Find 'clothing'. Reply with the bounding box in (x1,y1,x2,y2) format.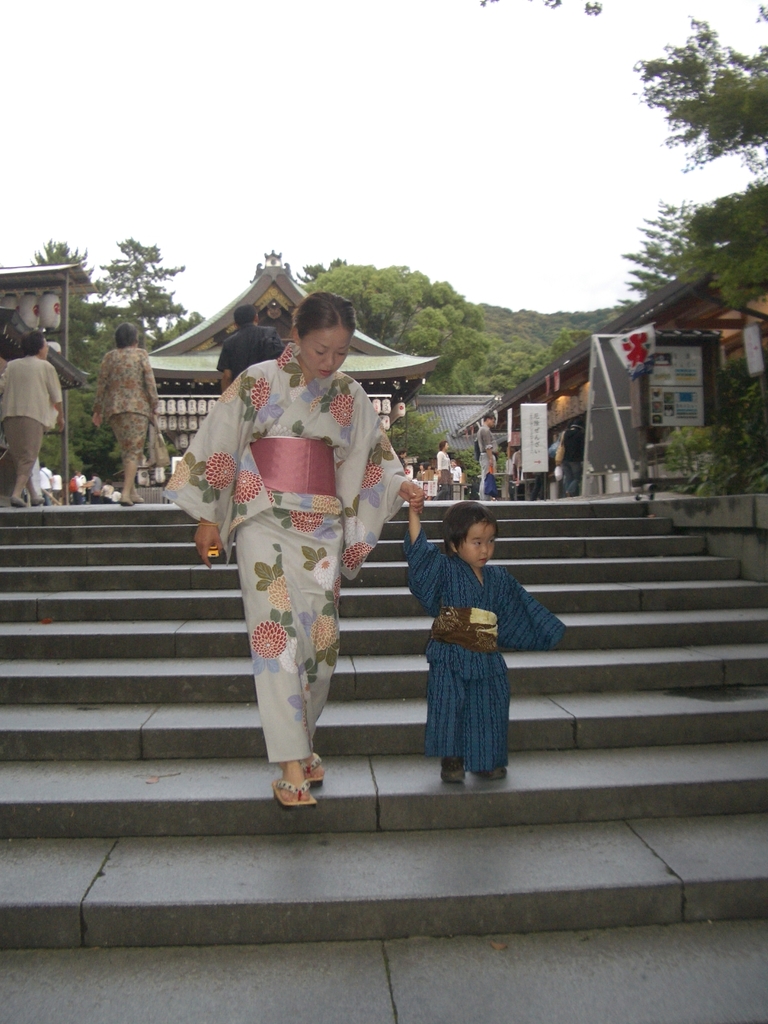
(102,481,112,502).
